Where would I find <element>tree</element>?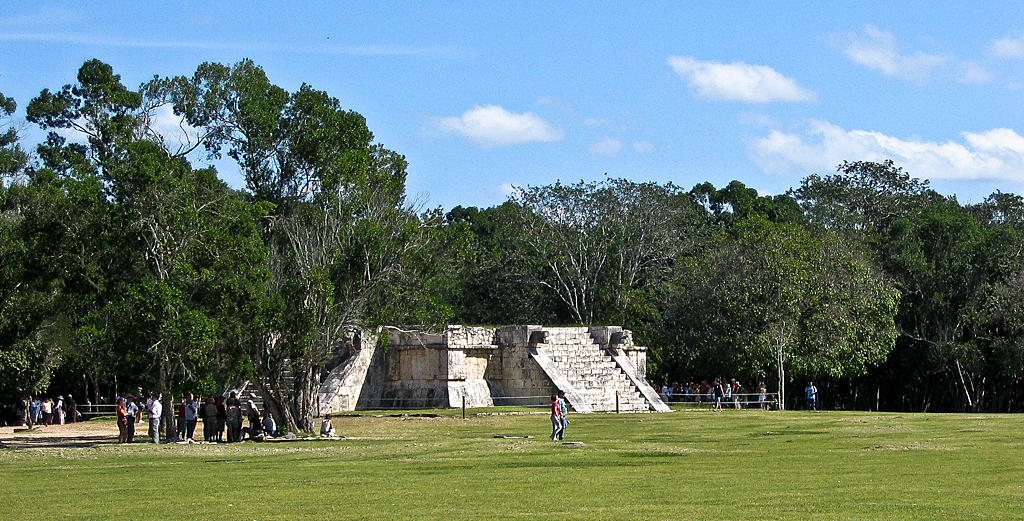
At {"x1": 895, "y1": 186, "x2": 1023, "y2": 408}.
